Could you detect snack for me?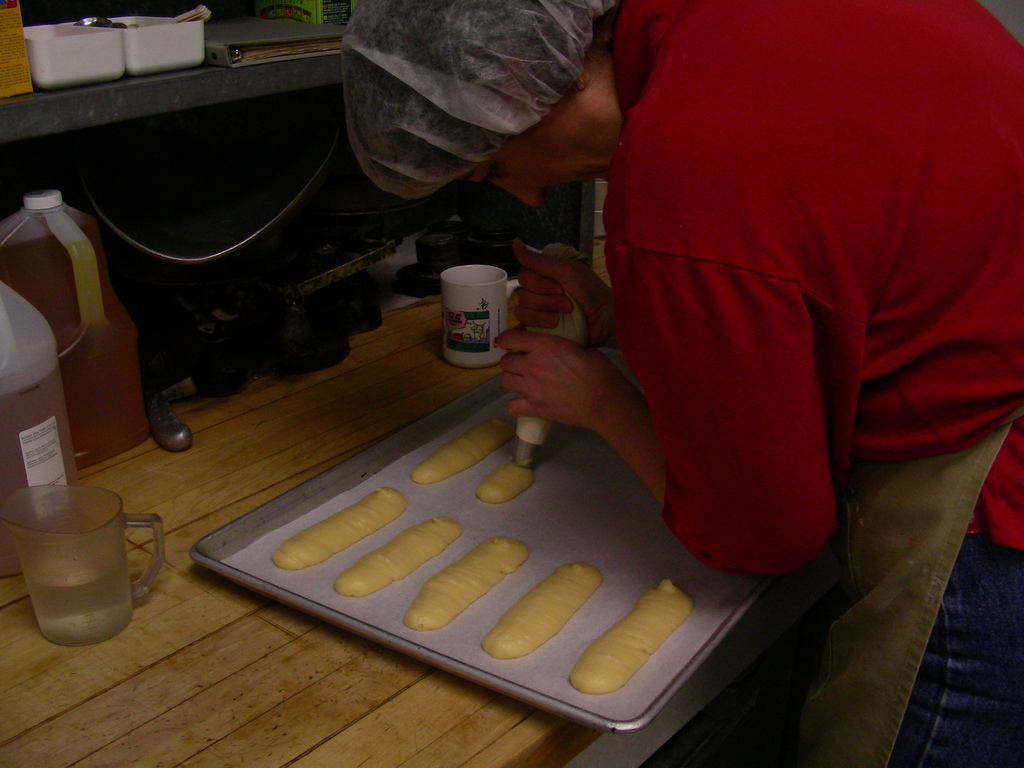
Detection result: (left=470, top=552, right=603, bottom=662).
